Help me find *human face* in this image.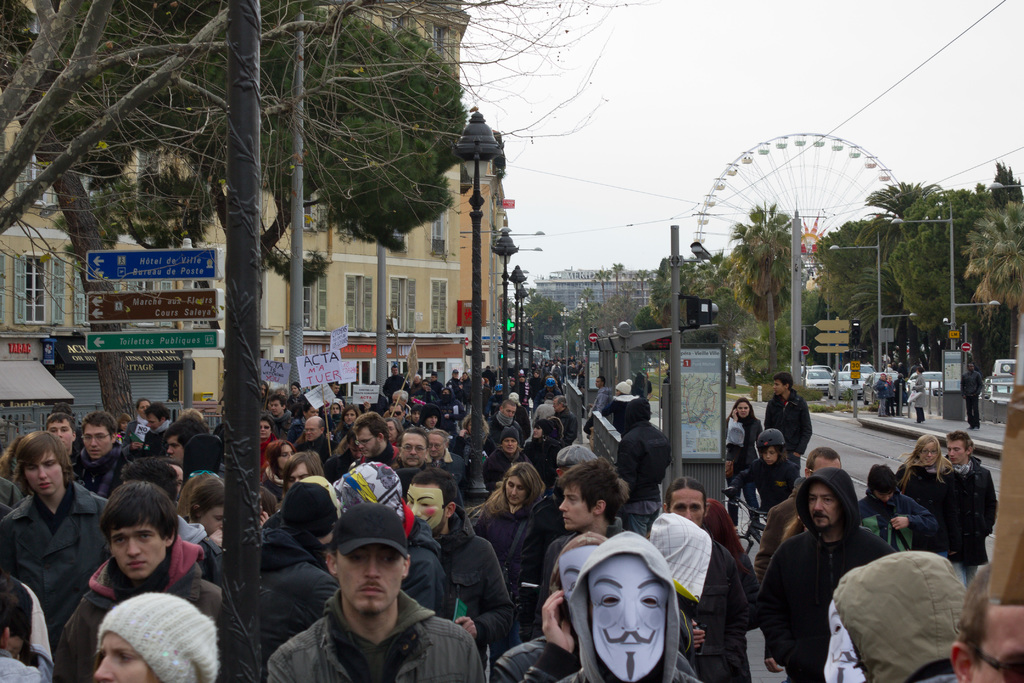
Found it: x1=811, y1=490, x2=835, y2=524.
